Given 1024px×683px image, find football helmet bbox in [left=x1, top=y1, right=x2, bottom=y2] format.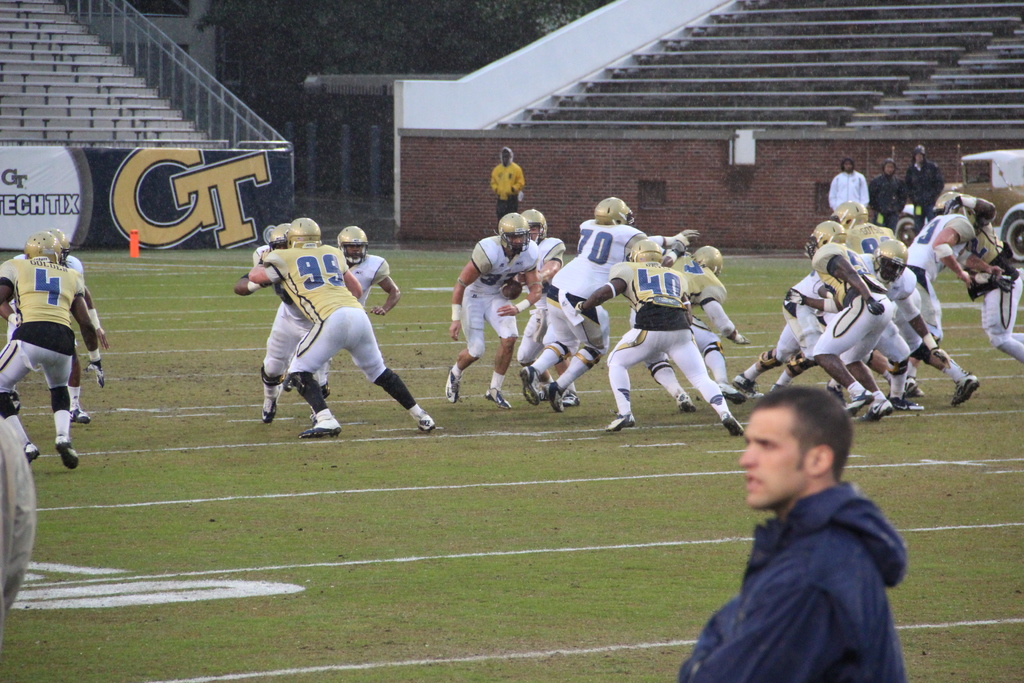
[left=689, top=243, right=723, bottom=273].
